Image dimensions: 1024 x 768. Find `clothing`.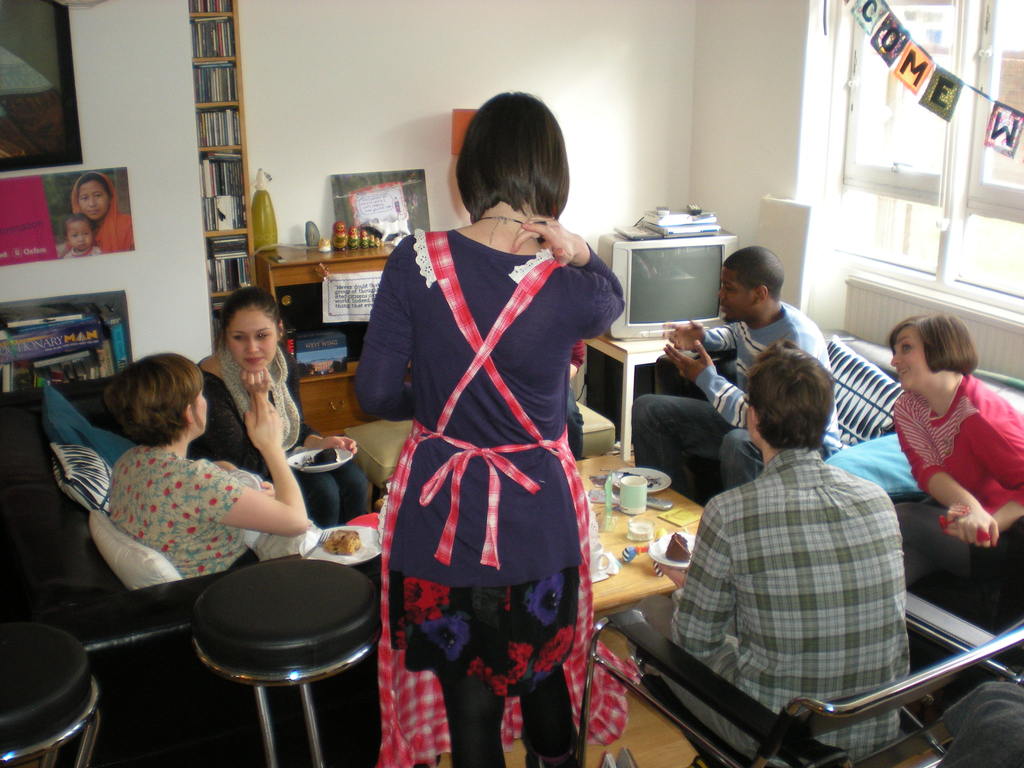
<box>74,172,135,254</box>.
